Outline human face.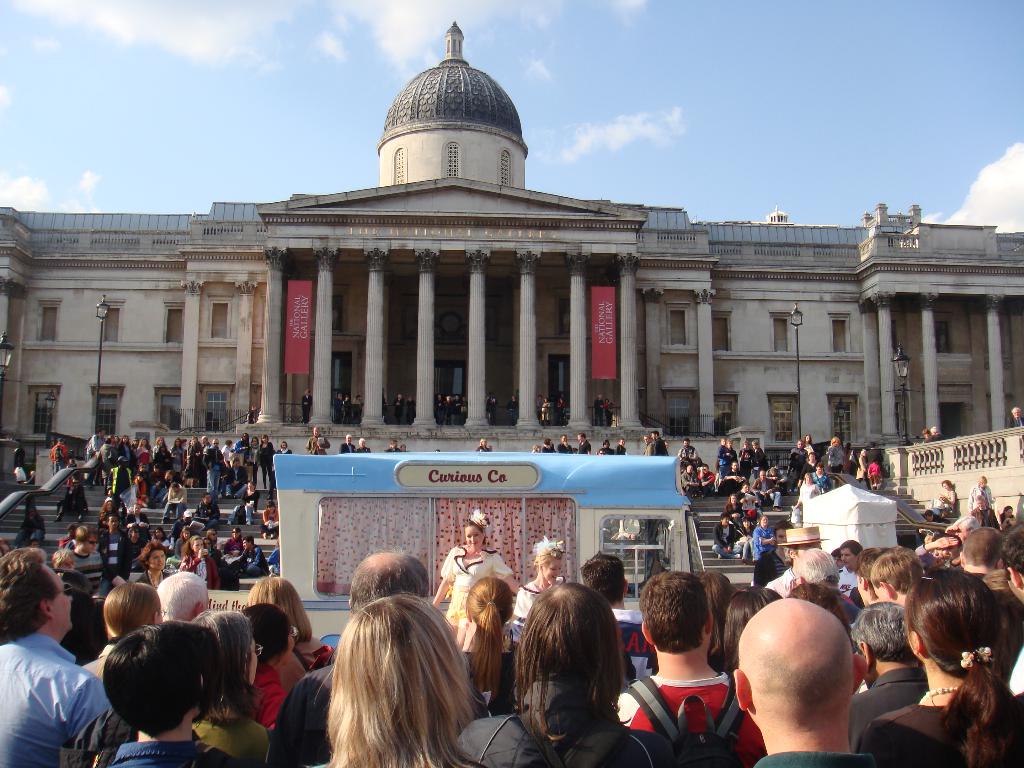
Outline: locate(134, 441, 134, 444).
